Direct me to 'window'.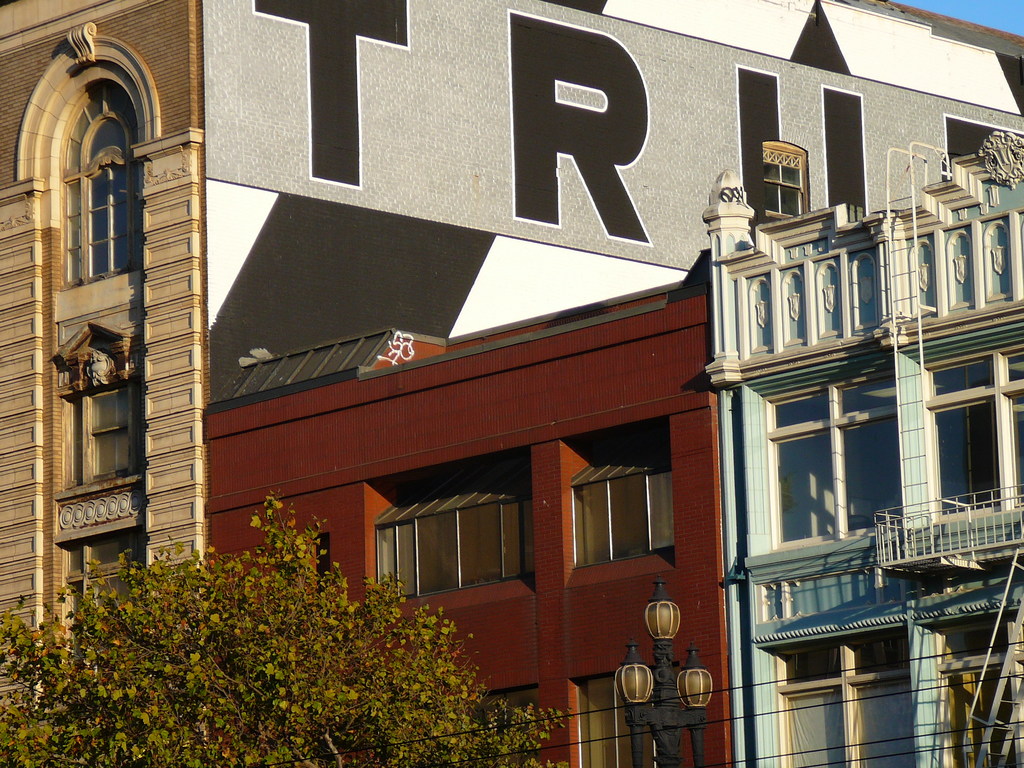
Direction: (54,80,147,296).
